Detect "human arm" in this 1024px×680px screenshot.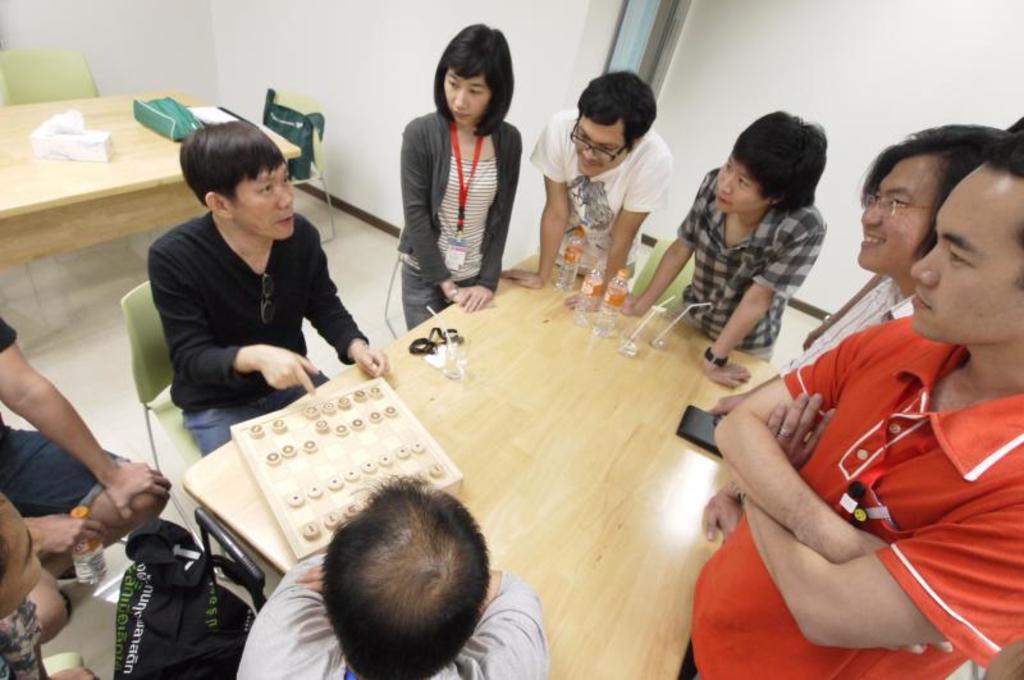
Detection: (left=296, top=556, right=547, bottom=672).
